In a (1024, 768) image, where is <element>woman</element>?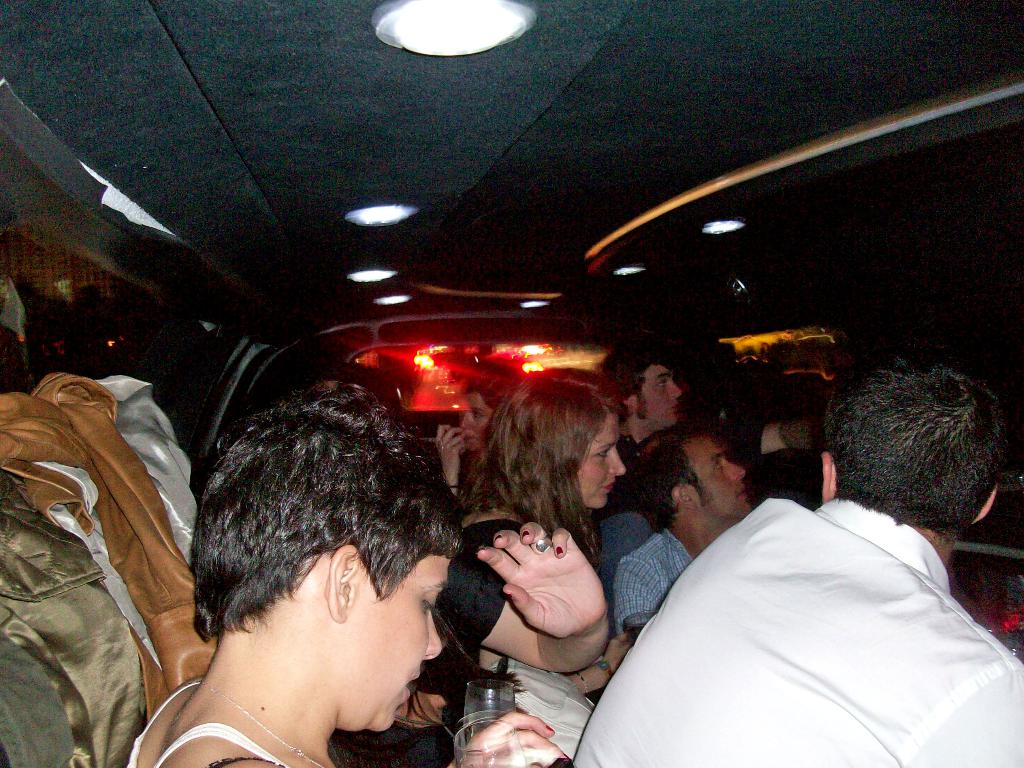
<region>434, 377, 656, 740</region>.
